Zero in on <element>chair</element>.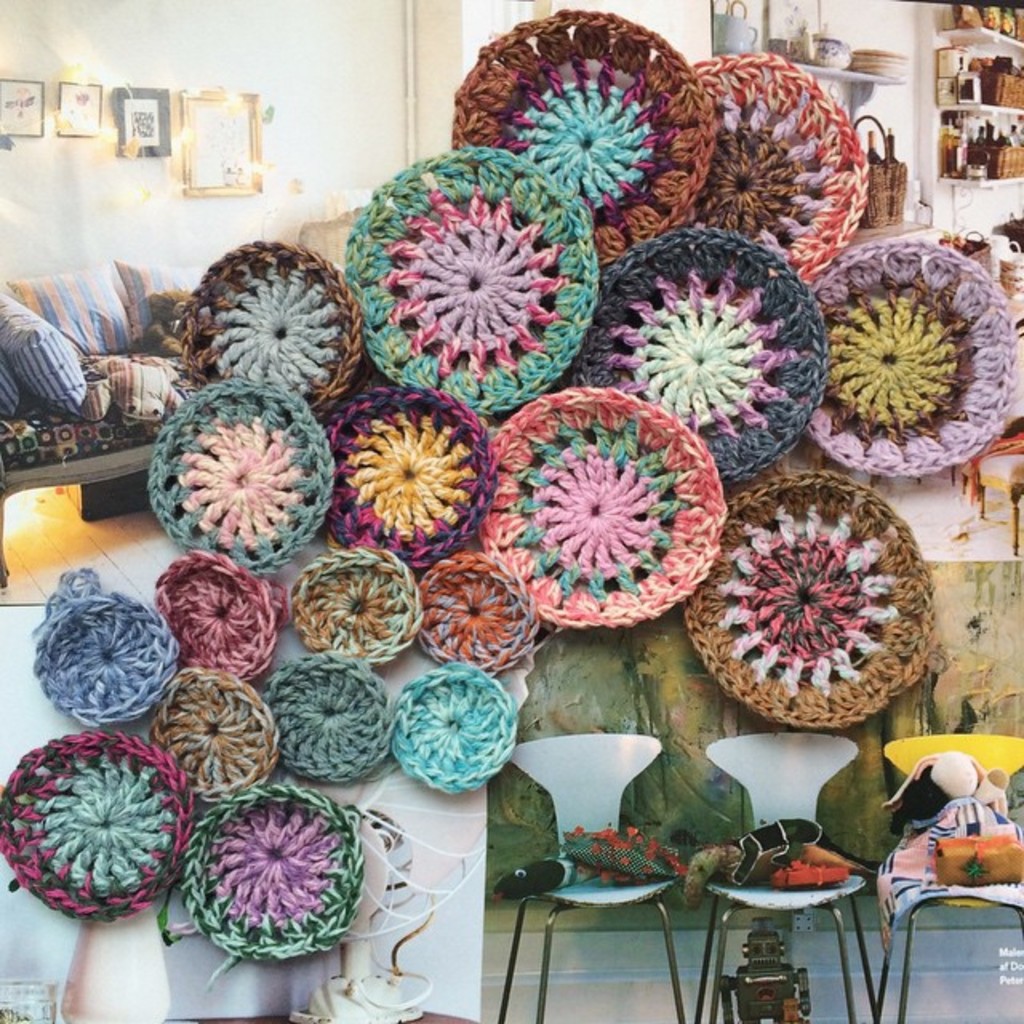
Zeroed in: detection(870, 730, 1022, 1022).
